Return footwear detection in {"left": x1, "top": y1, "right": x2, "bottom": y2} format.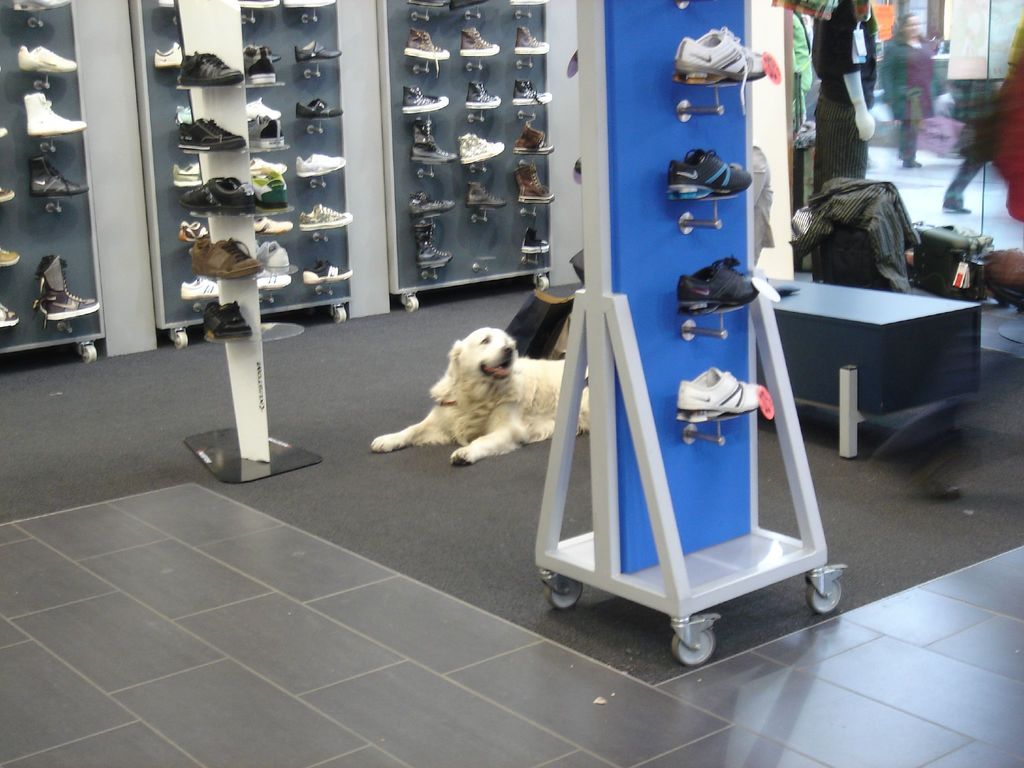
{"left": 517, "top": 161, "right": 554, "bottom": 202}.
